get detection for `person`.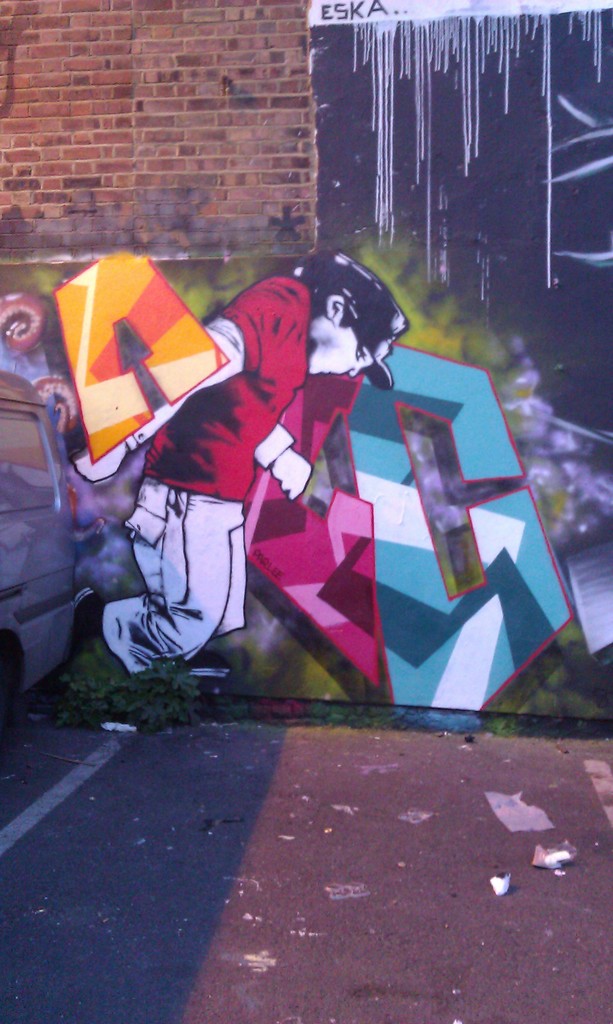
Detection: {"left": 63, "top": 253, "right": 356, "bottom": 684}.
